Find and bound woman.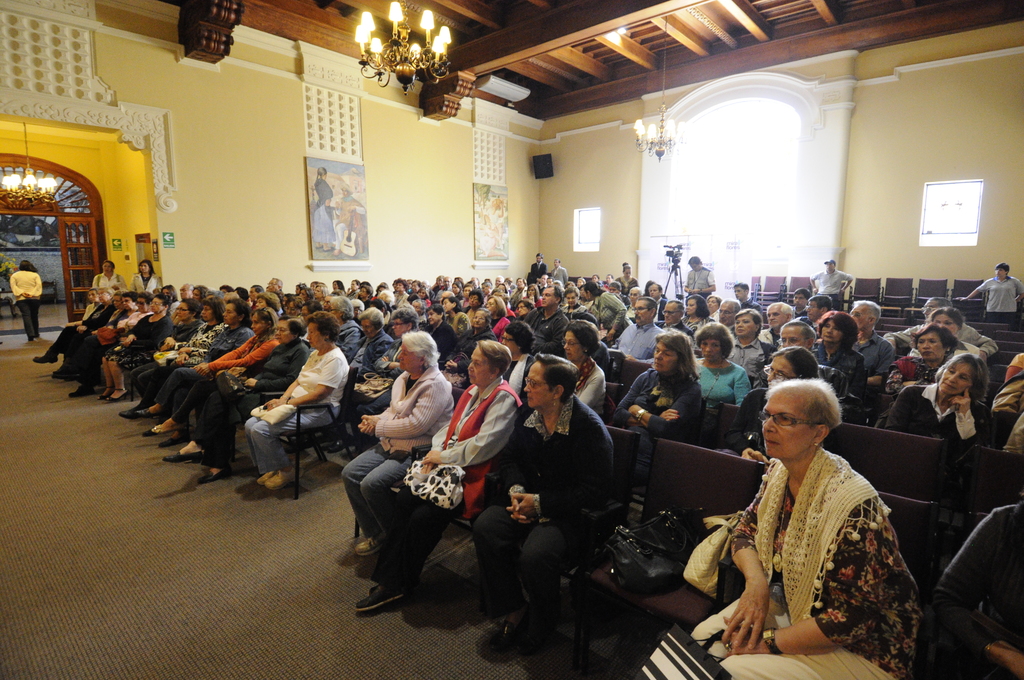
Bound: bbox=[353, 334, 526, 615].
